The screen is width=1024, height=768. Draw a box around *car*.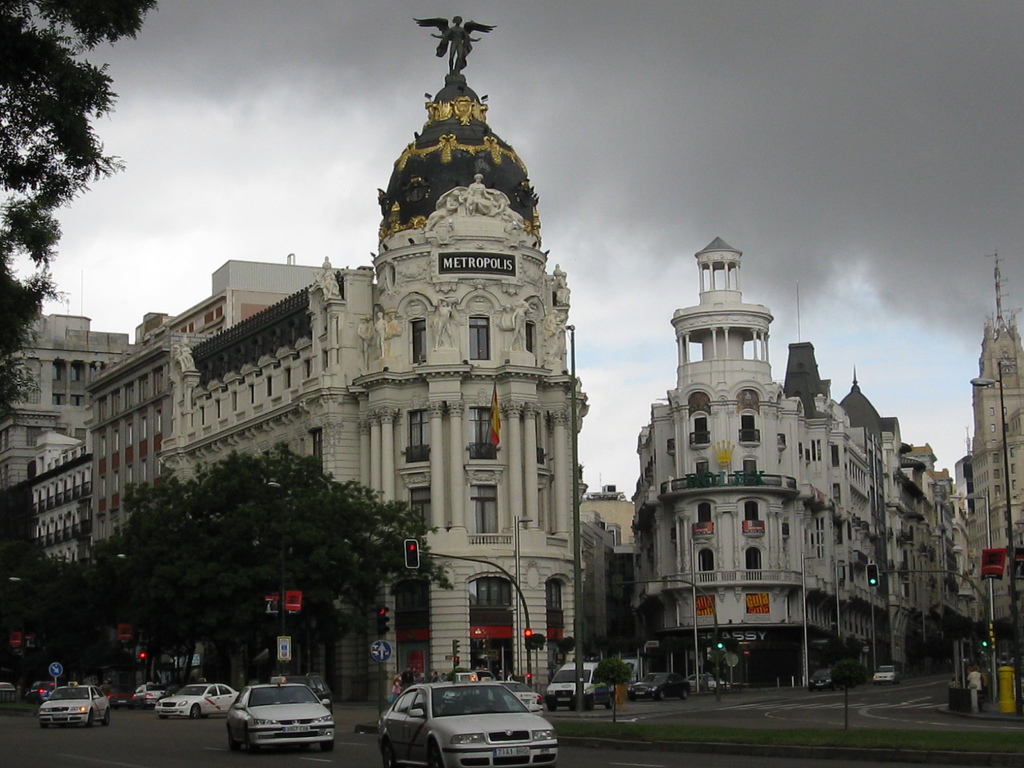
[x1=813, y1=669, x2=838, y2=688].
